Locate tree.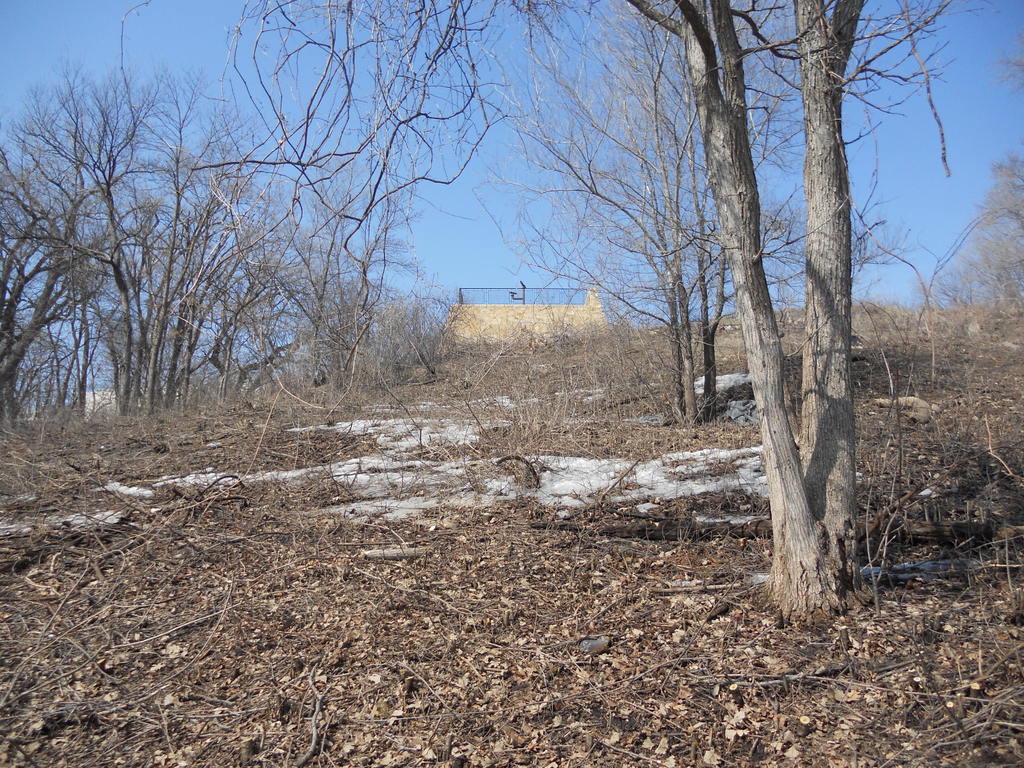
Bounding box: 477, 0, 924, 420.
